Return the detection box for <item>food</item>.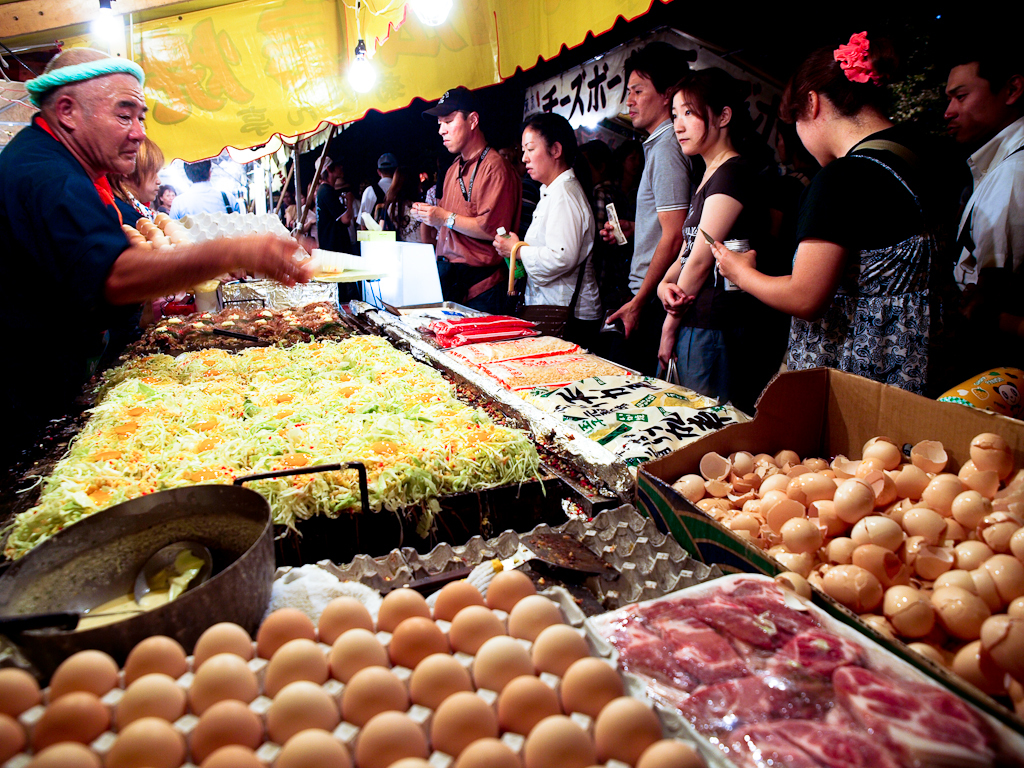
{"x1": 488, "y1": 570, "x2": 531, "y2": 614}.
